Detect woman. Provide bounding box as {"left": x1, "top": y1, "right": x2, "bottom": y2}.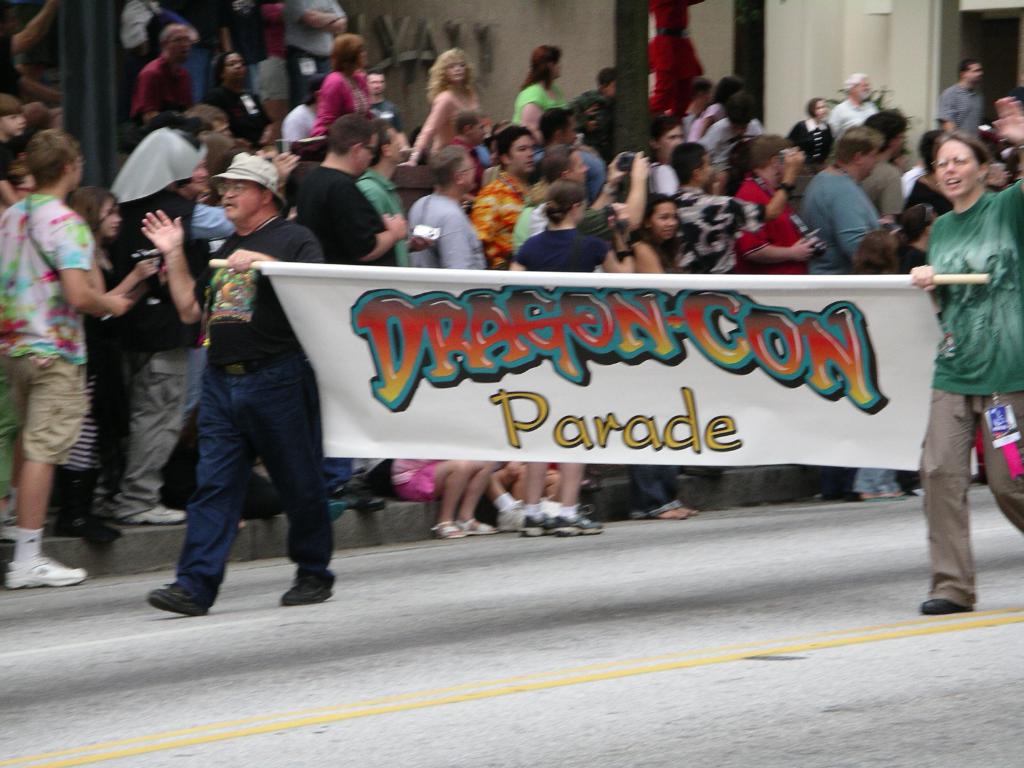
{"left": 908, "top": 93, "right": 1023, "bottom": 614}.
